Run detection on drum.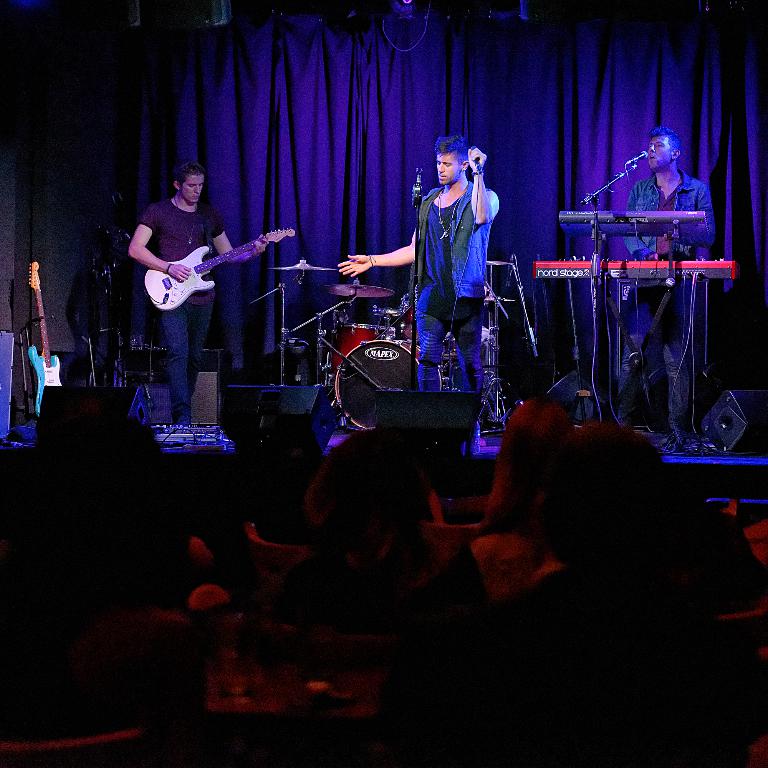
Result: 400:295:417:338.
